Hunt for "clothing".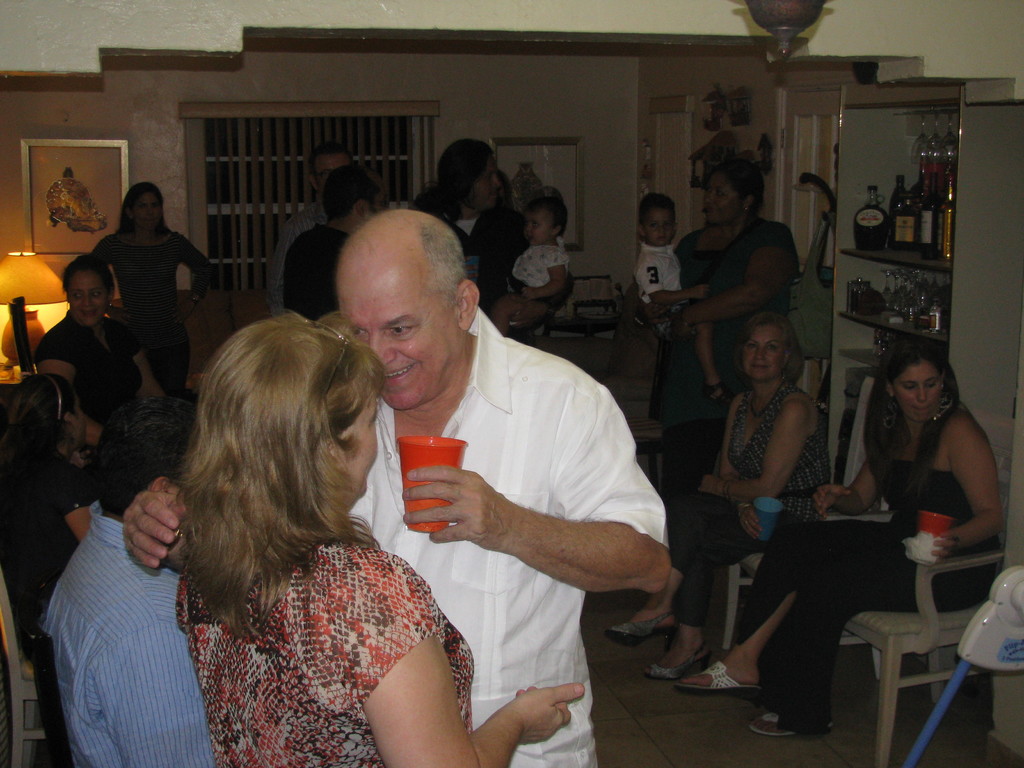
Hunted down at bbox(28, 312, 144, 426).
